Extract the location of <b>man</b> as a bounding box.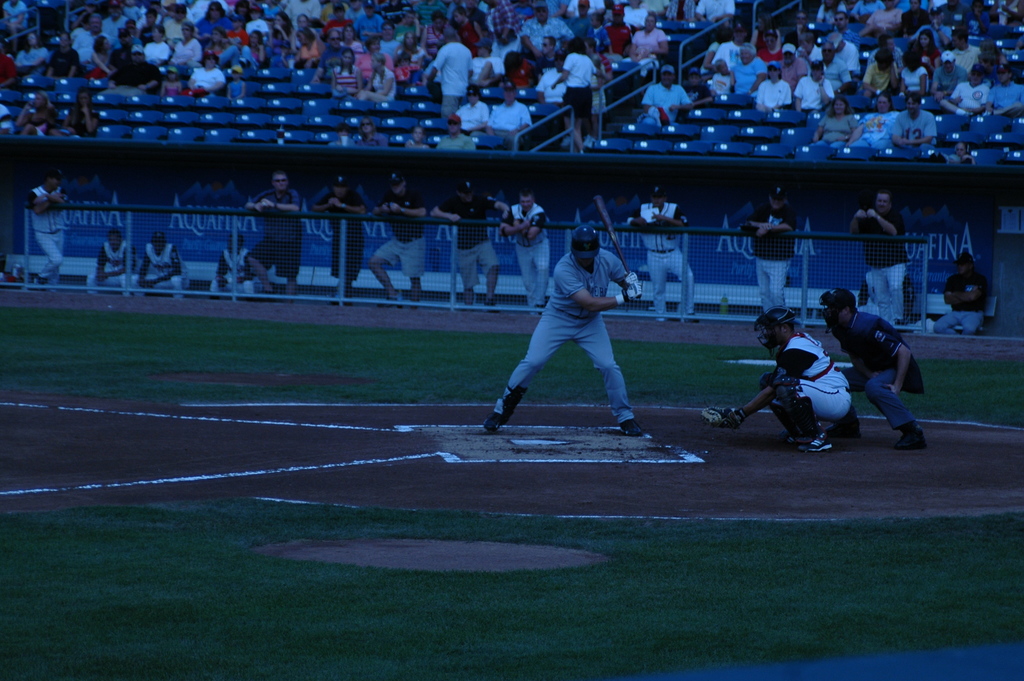
(left=87, top=224, right=135, bottom=299).
